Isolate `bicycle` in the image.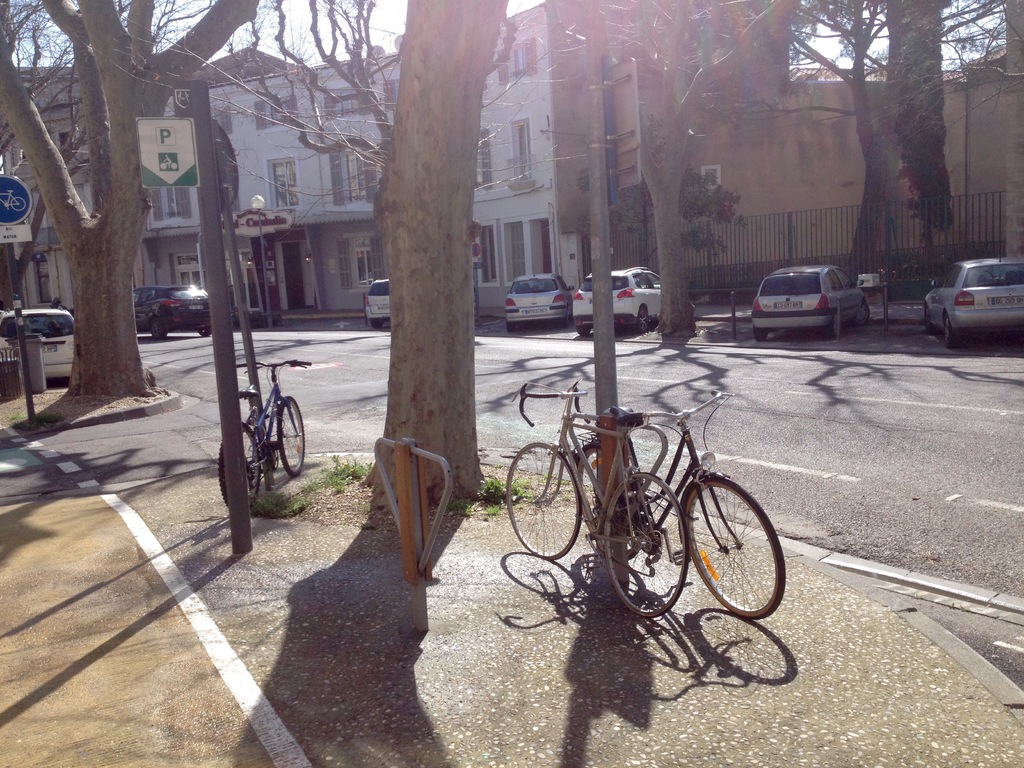
Isolated region: crop(211, 358, 312, 511).
